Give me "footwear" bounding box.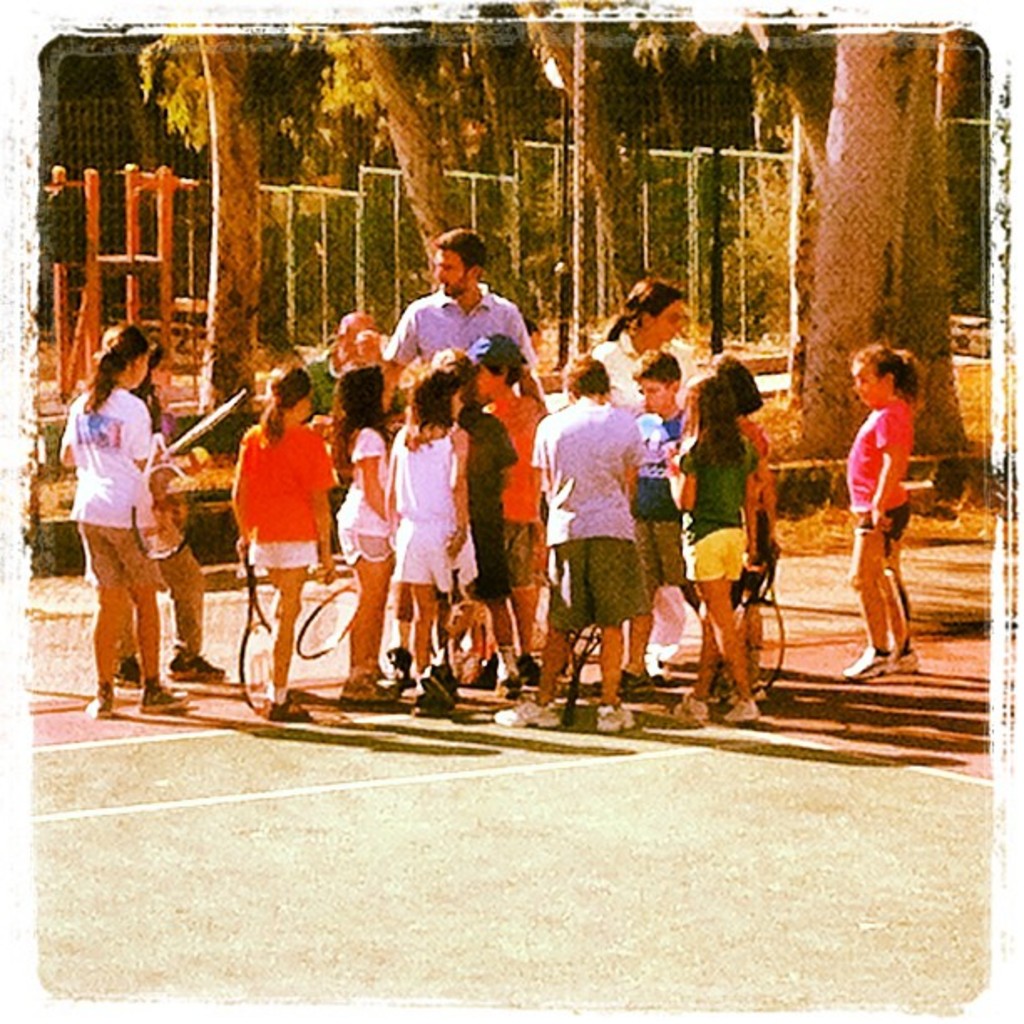
<region>410, 661, 447, 704</region>.
